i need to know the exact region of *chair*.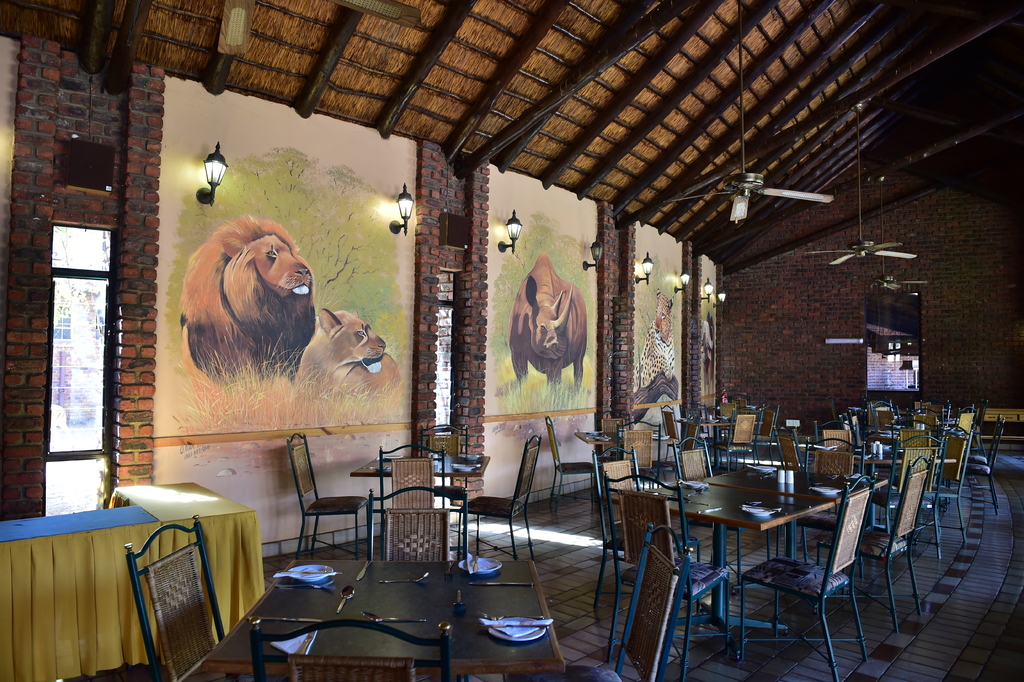
Region: x1=500 y1=519 x2=692 y2=681.
